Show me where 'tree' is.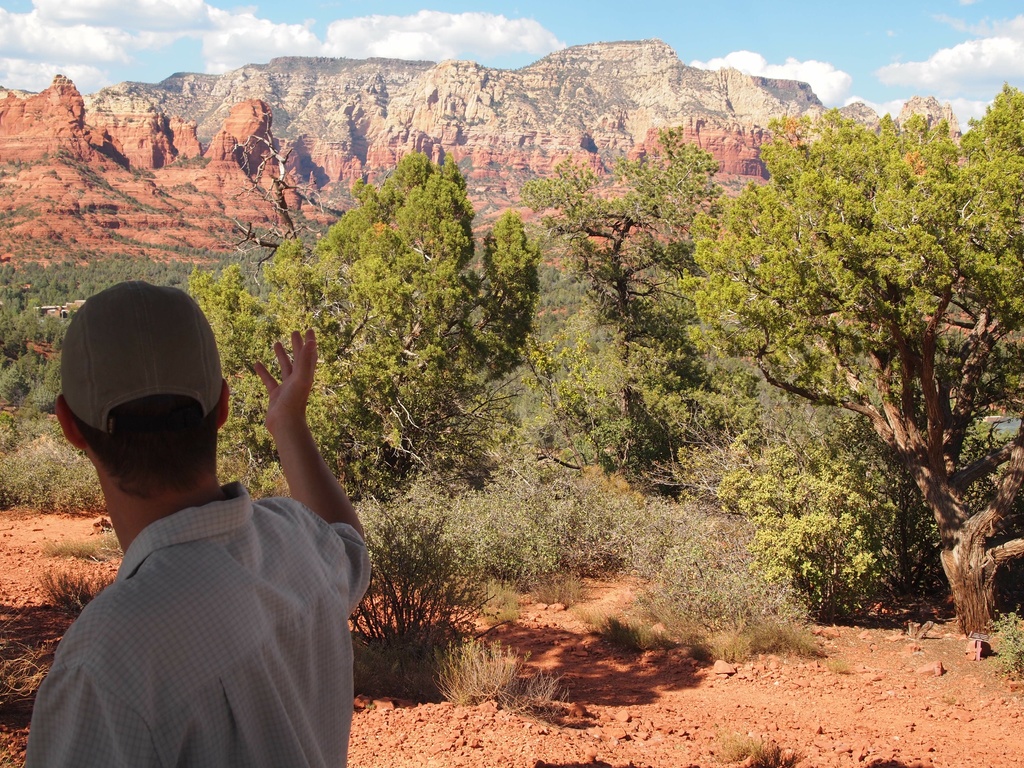
'tree' is at (508,122,774,504).
